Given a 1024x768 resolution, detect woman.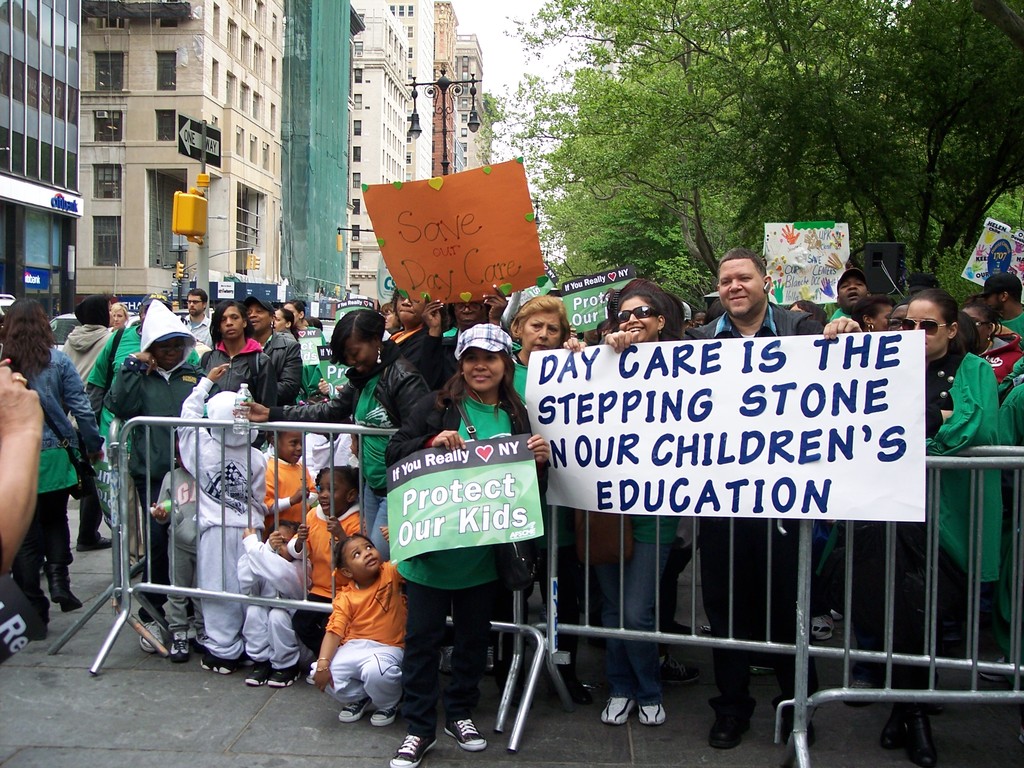
x1=0, y1=291, x2=100, y2=644.
